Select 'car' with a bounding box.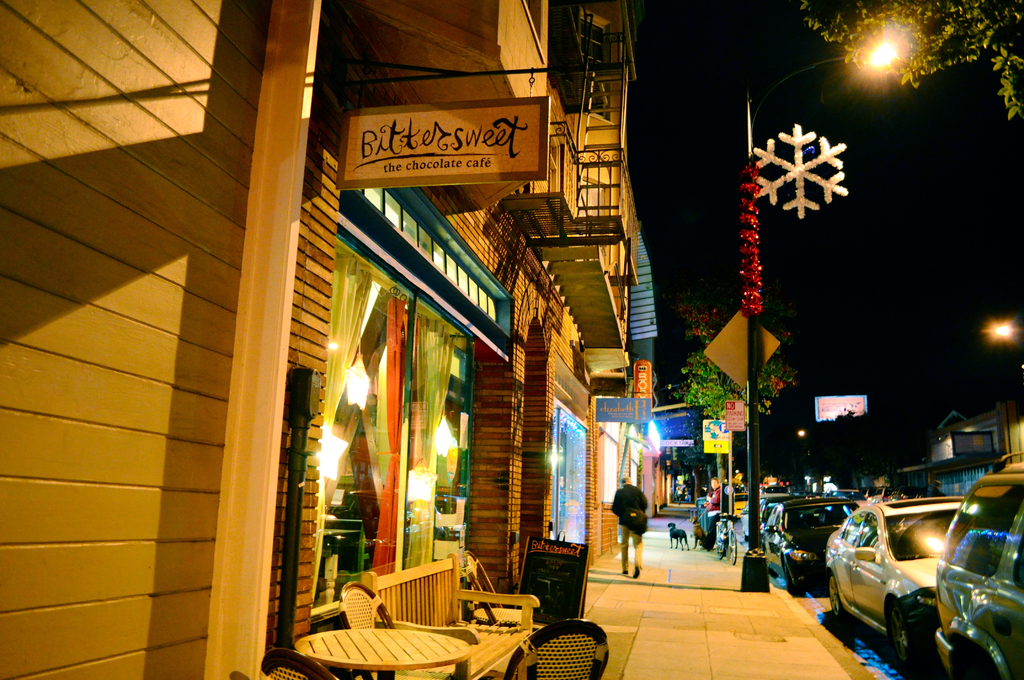
{"left": 762, "top": 495, "right": 856, "bottom": 595}.
